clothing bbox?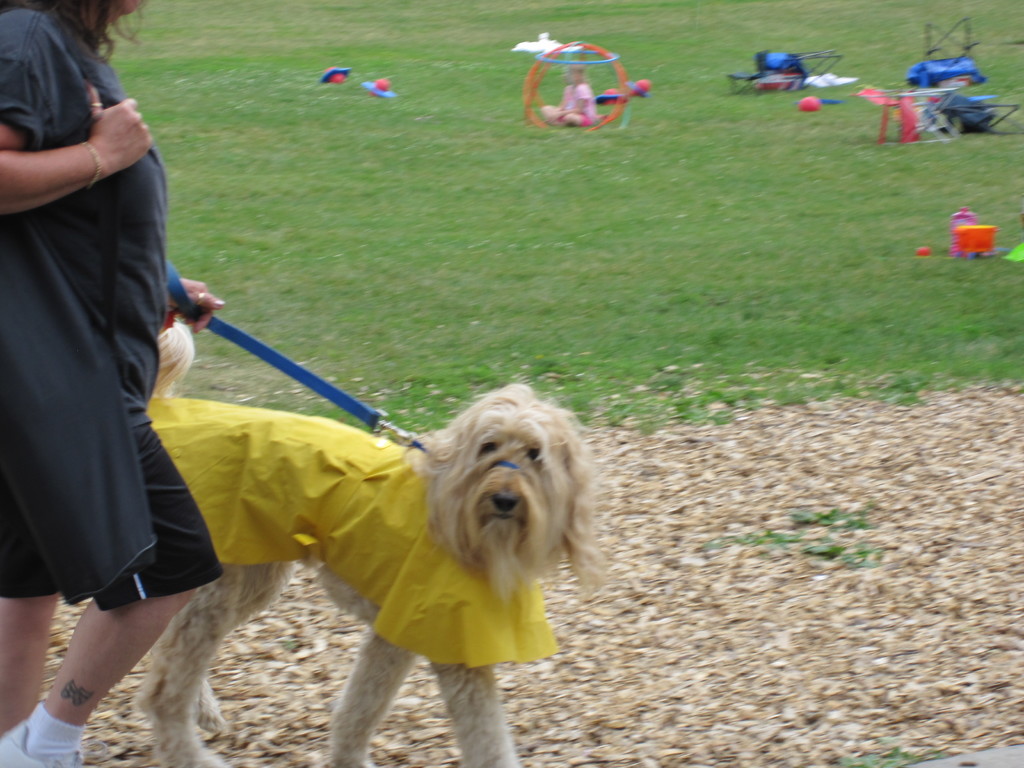
[9,47,215,658]
